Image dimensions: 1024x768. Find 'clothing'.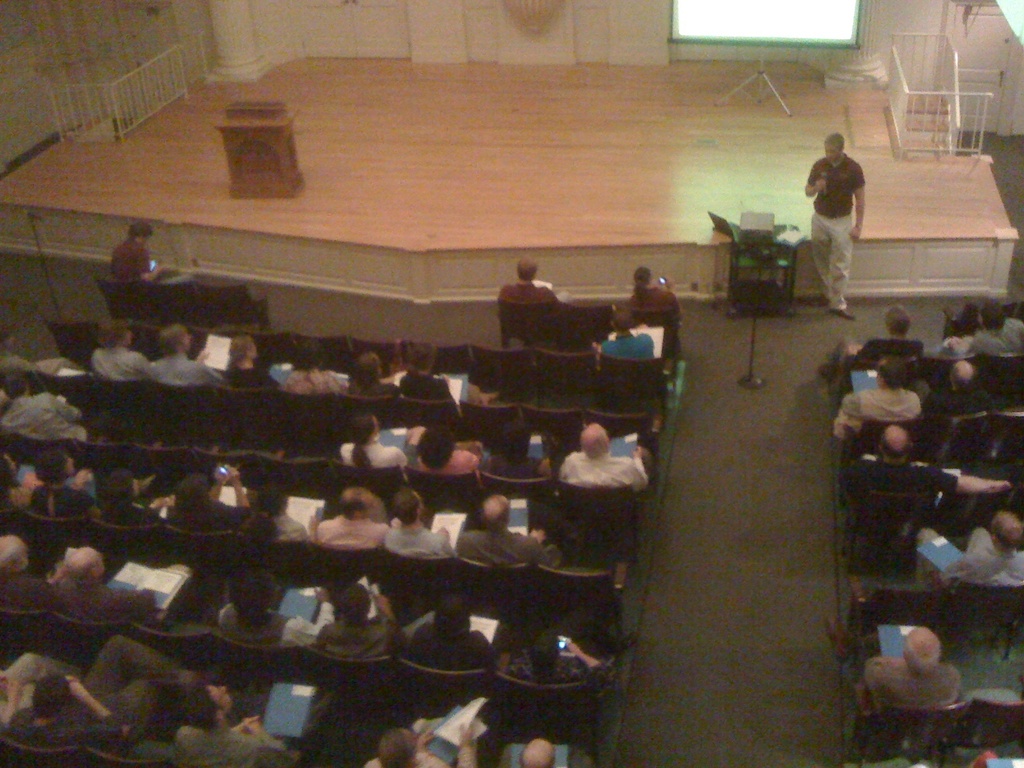
region(977, 332, 1021, 358).
